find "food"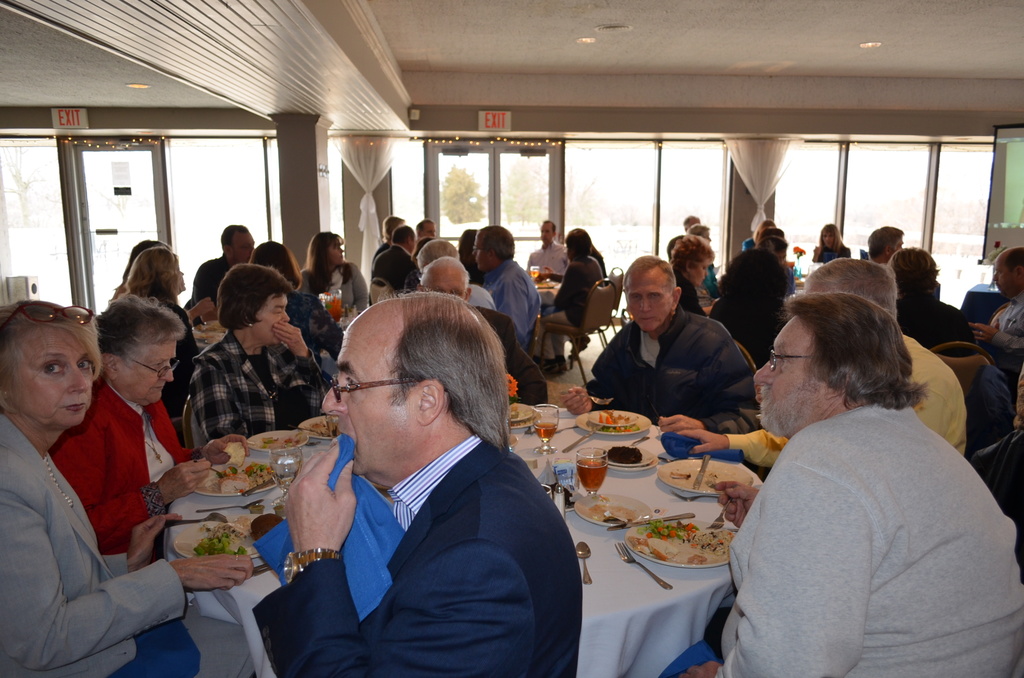
509:417:532:428
